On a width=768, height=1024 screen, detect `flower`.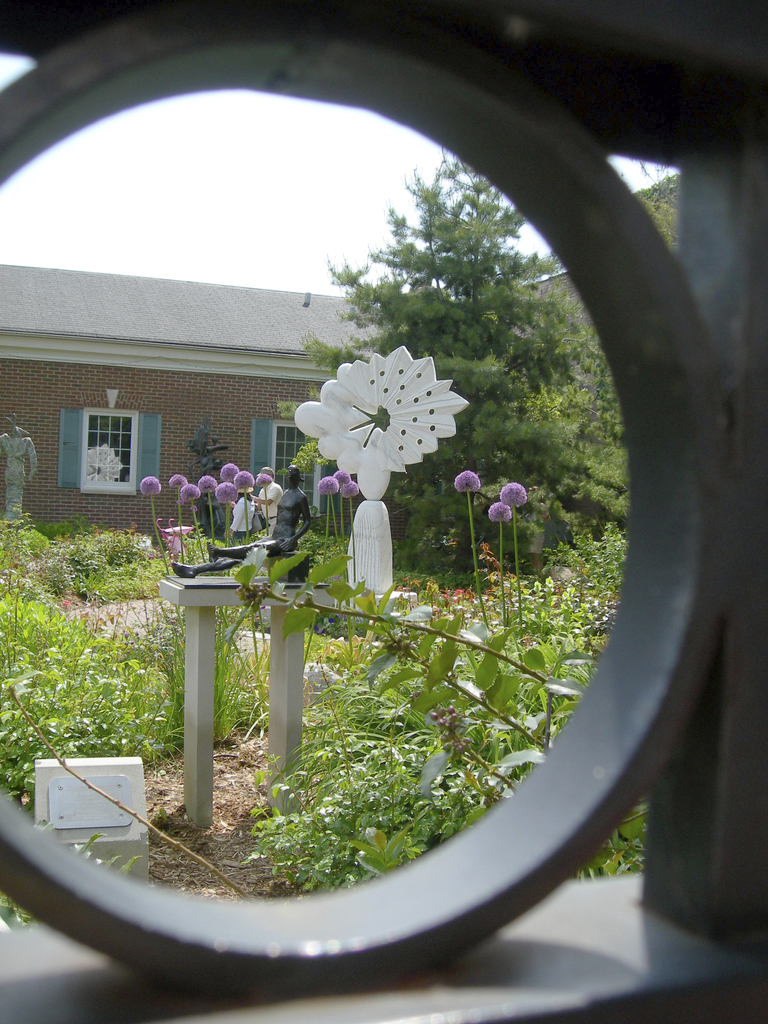
[left=503, top=481, right=524, bottom=509].
